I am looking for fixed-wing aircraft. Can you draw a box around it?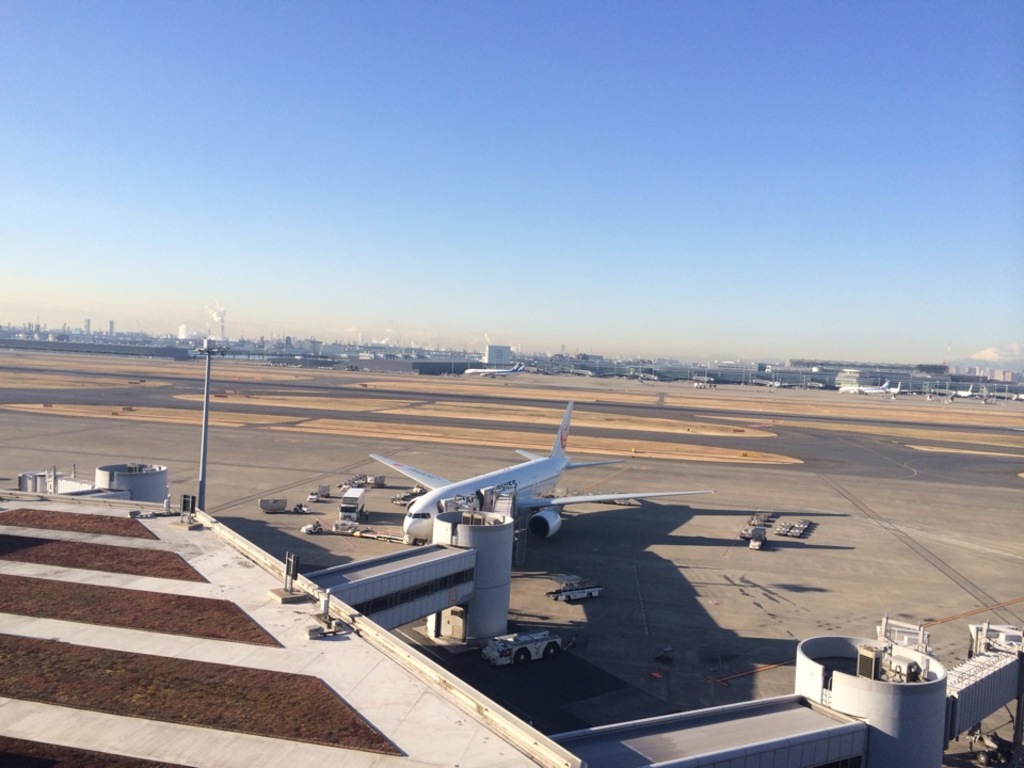
Sure, the bounding box is select_region(463, 361, 523, 380).
